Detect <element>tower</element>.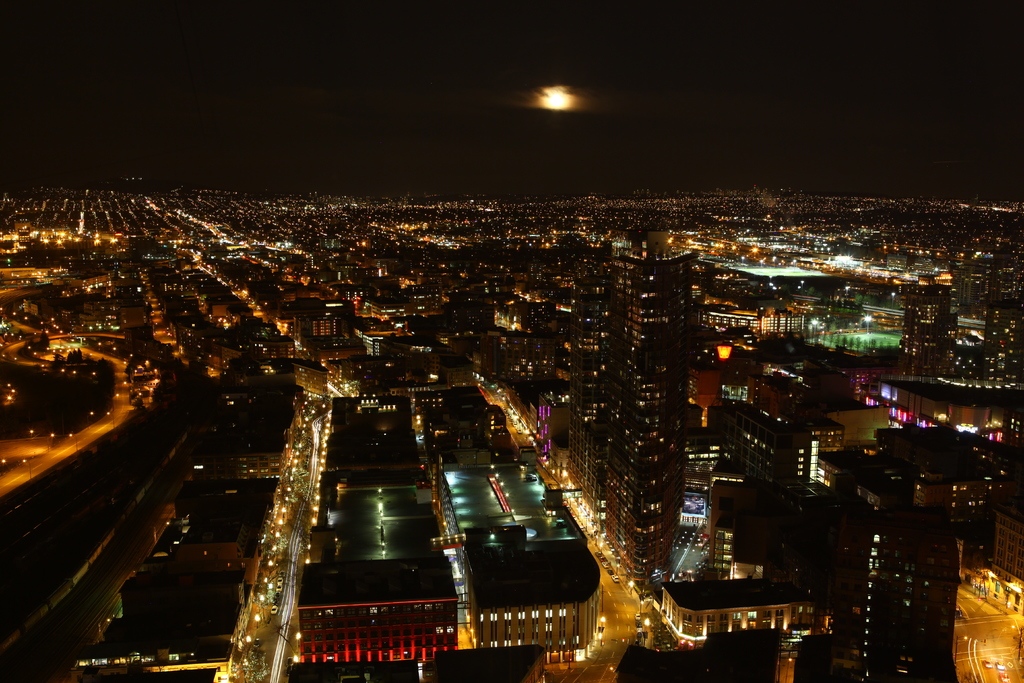
Detected at (557,254,685,564).
